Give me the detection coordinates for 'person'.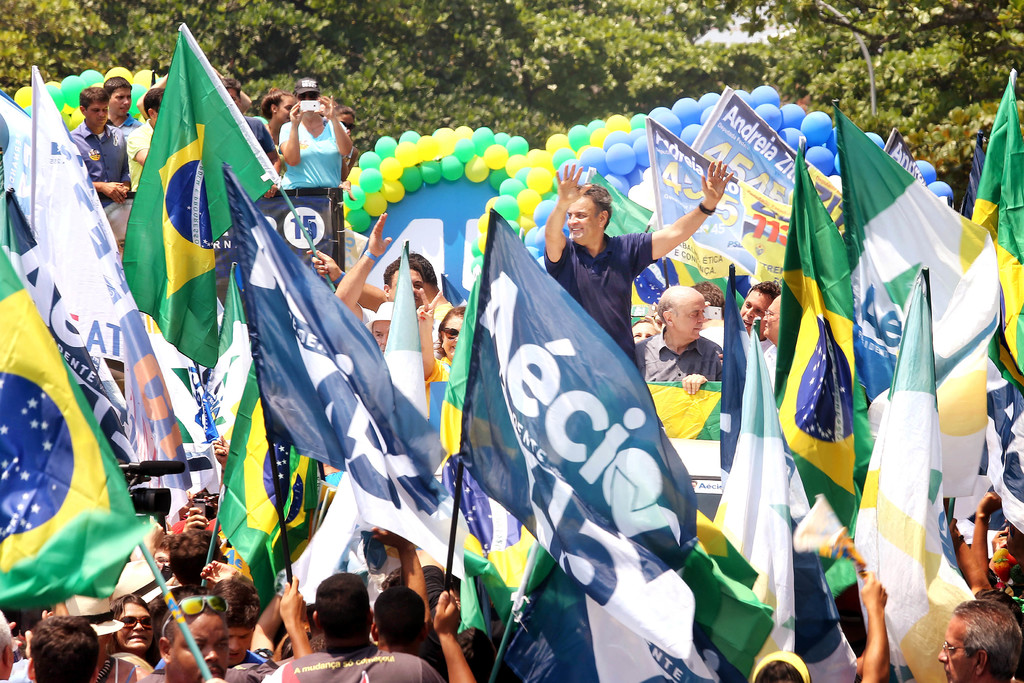
crop(692, 282, 723, 349).
